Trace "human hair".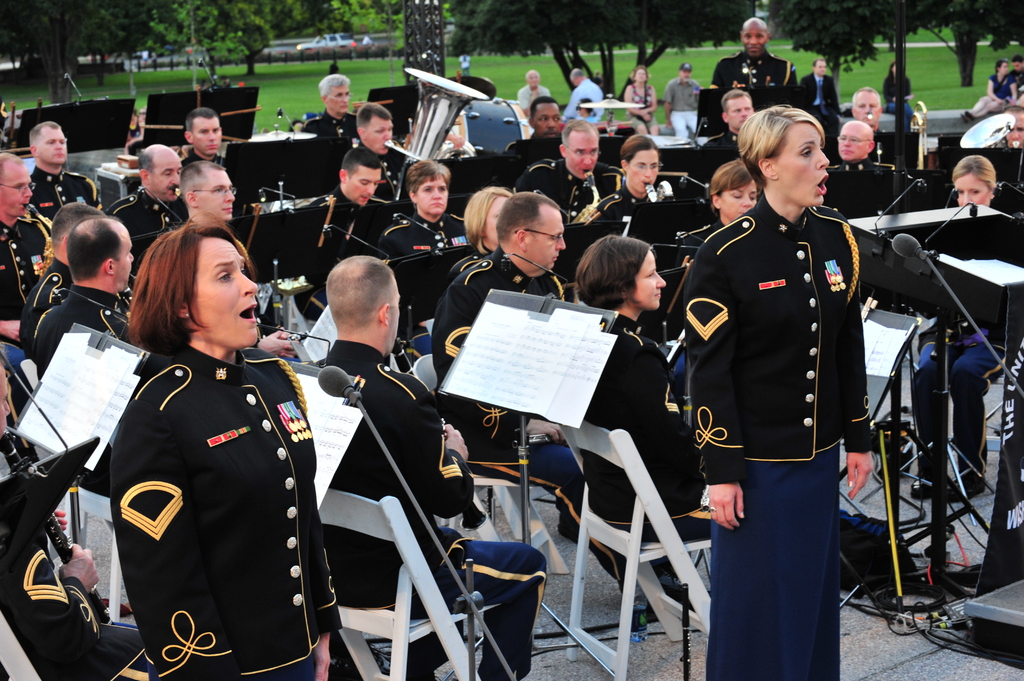
Traced to (620,136,662,167).
